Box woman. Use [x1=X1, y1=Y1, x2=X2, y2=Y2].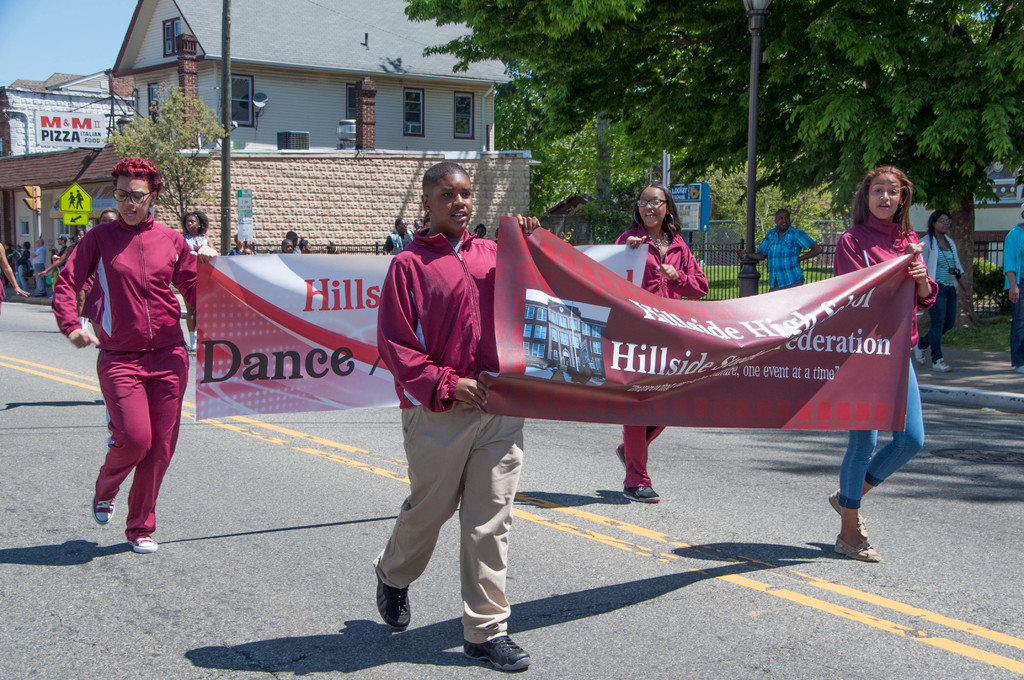
[x1=828, y1=157, x2=956, y2=565].
